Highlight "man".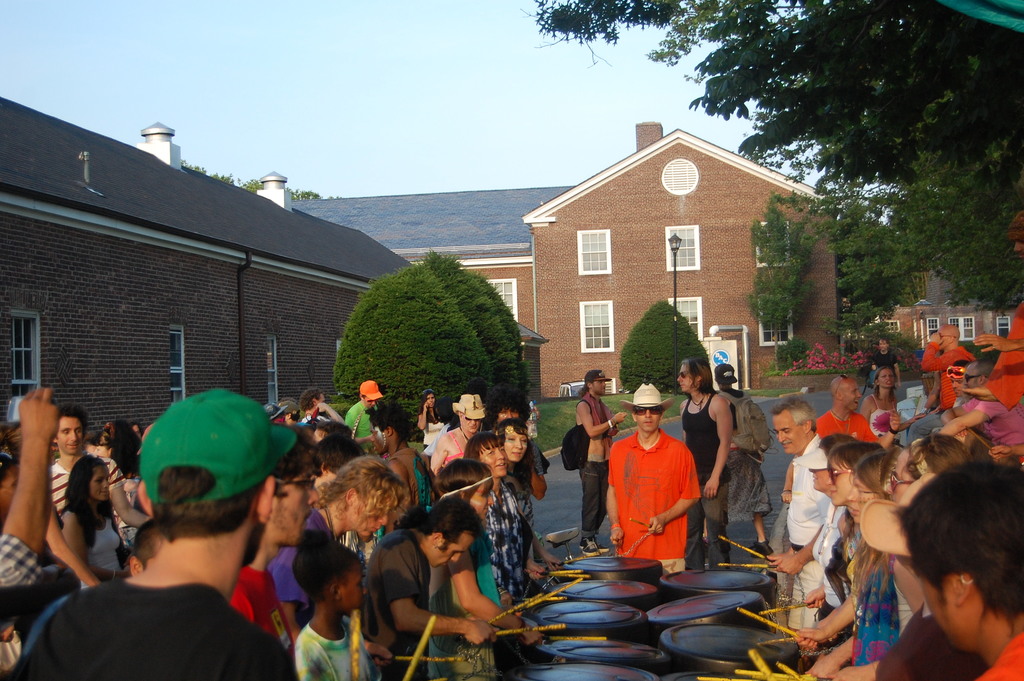
Highlighted region: [x1=281, y1=401, x2=298, y2=425].
